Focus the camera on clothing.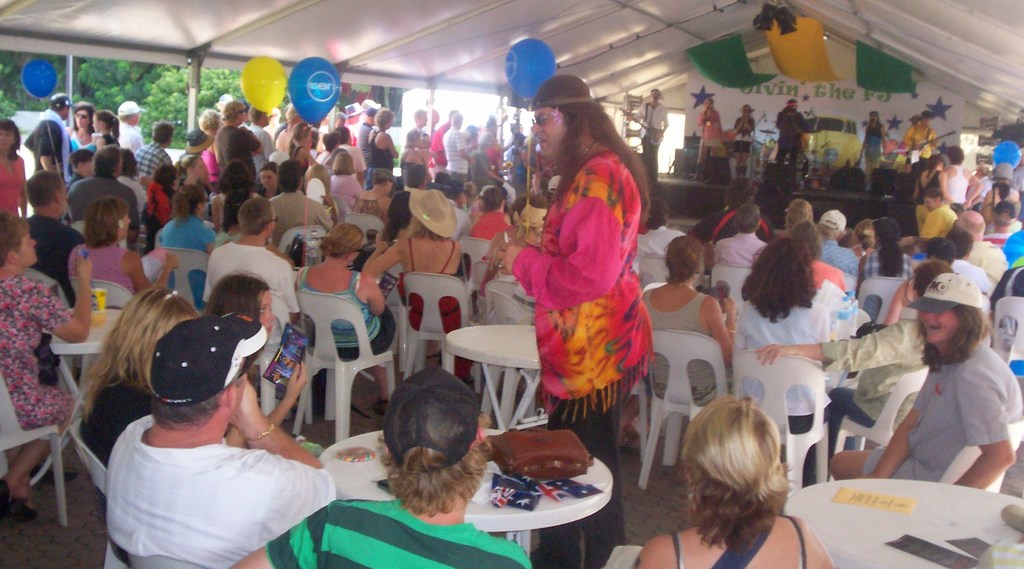
Focus region: region(732, 300, 830, 431).
